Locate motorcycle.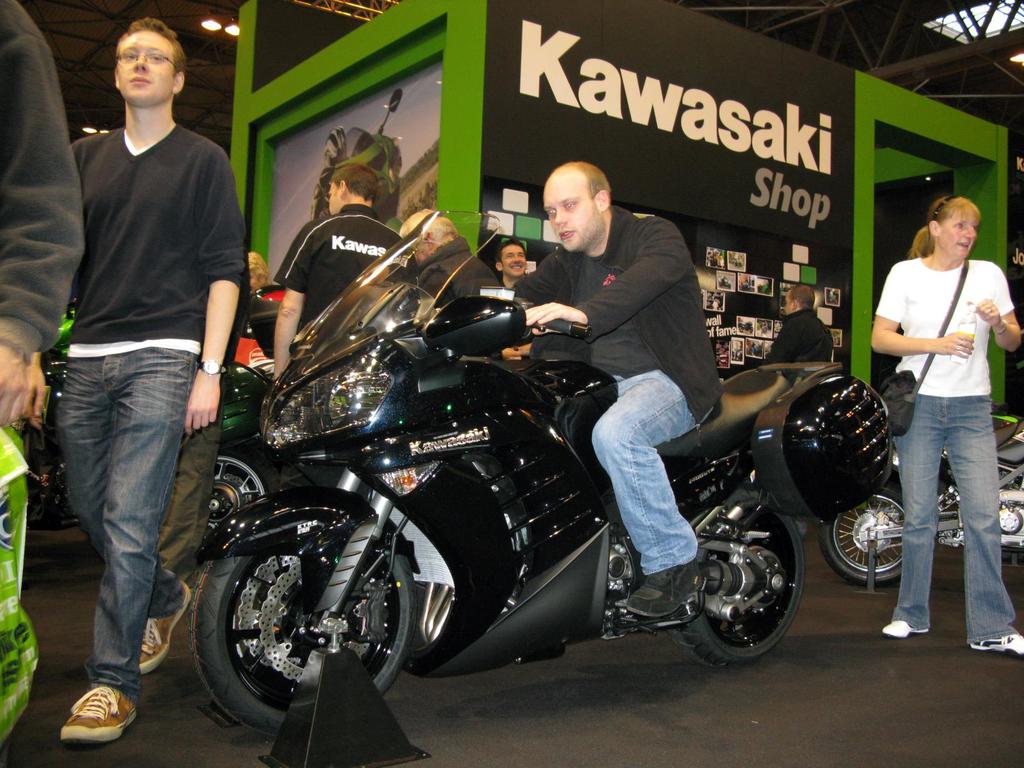
Bounding box: left=148, top=237, right=841, bottom=712.
